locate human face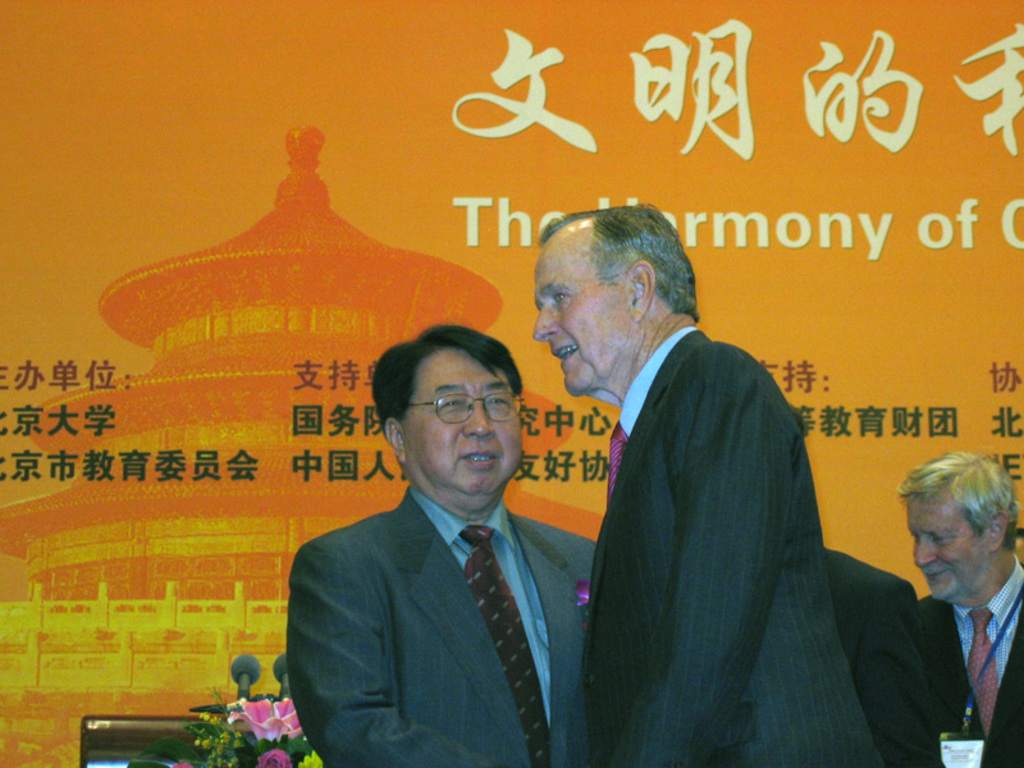
box=[906, 494, 982, 604]
